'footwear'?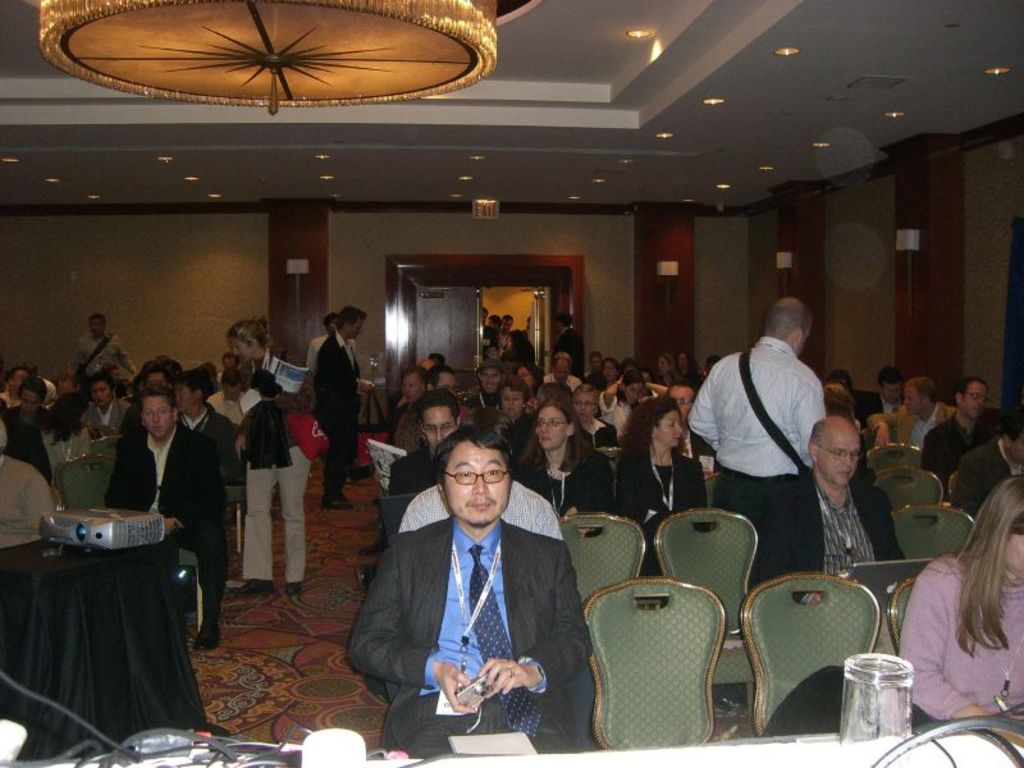
230/577/274/594
